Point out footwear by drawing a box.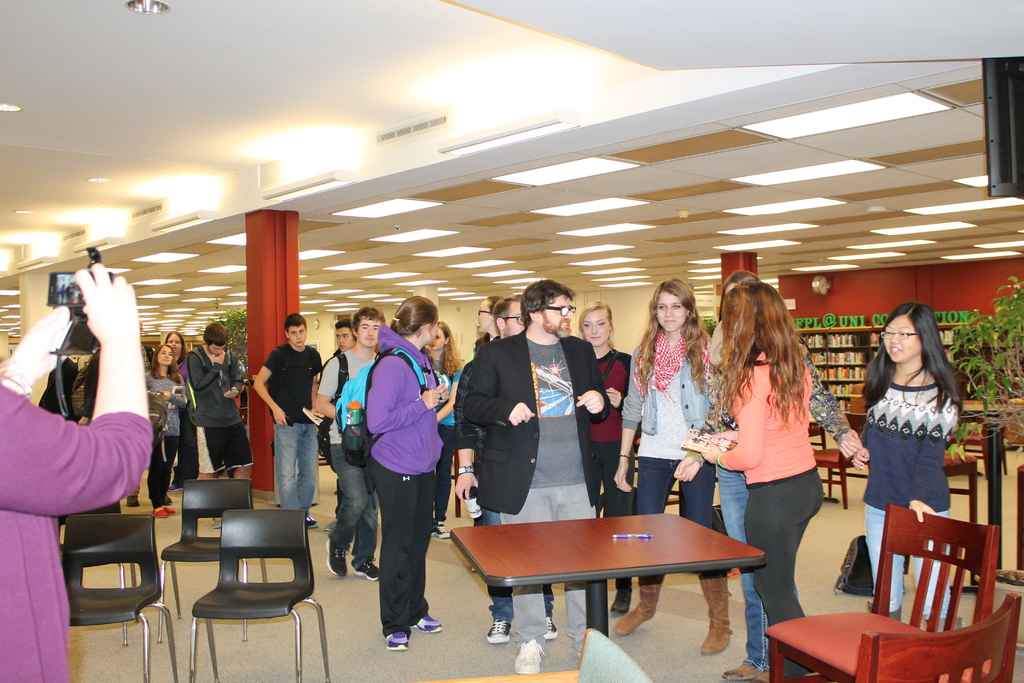
124,487,140,504.
